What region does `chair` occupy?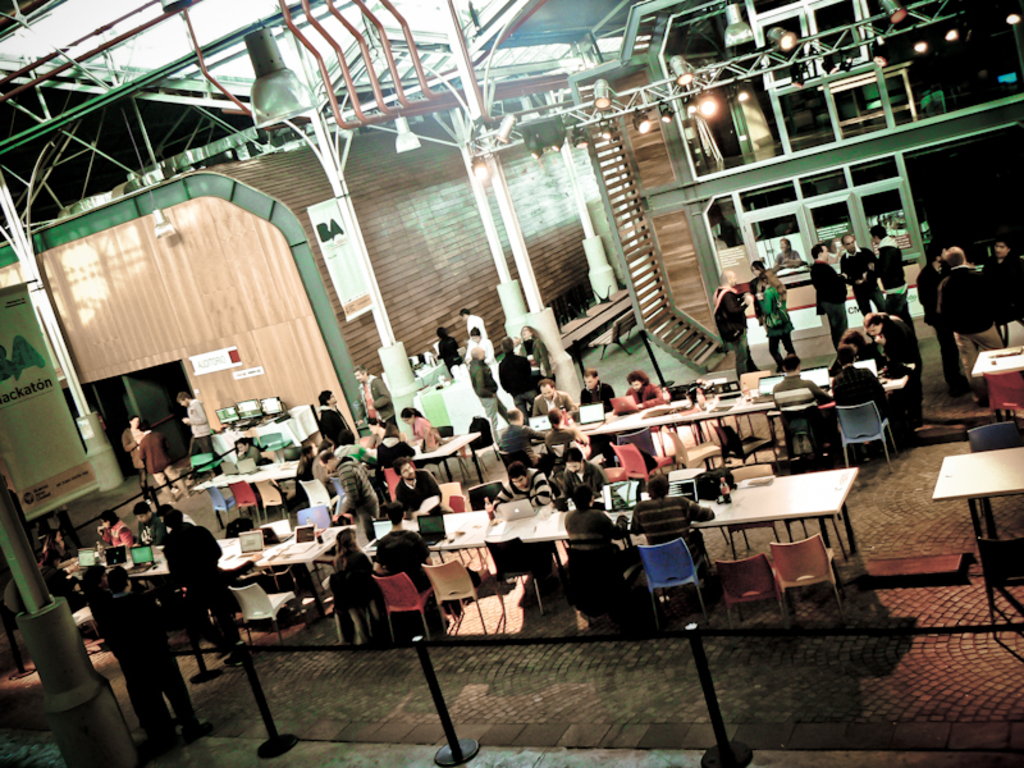
736:372:776:434.
